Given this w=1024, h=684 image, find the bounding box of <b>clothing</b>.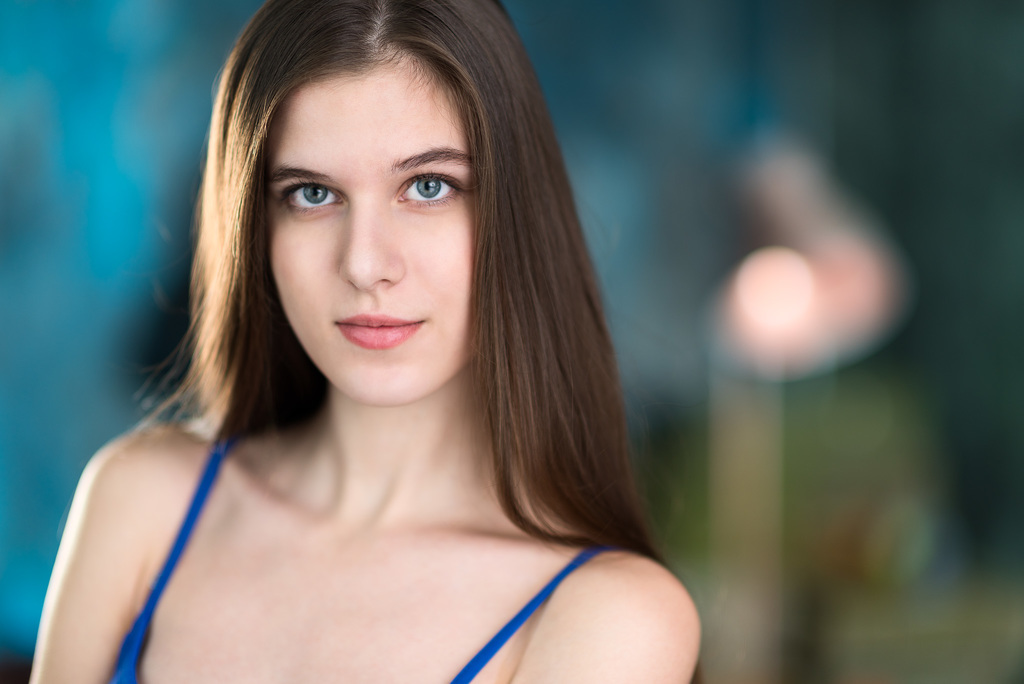
bbox=[106, 435, 612, 683].
